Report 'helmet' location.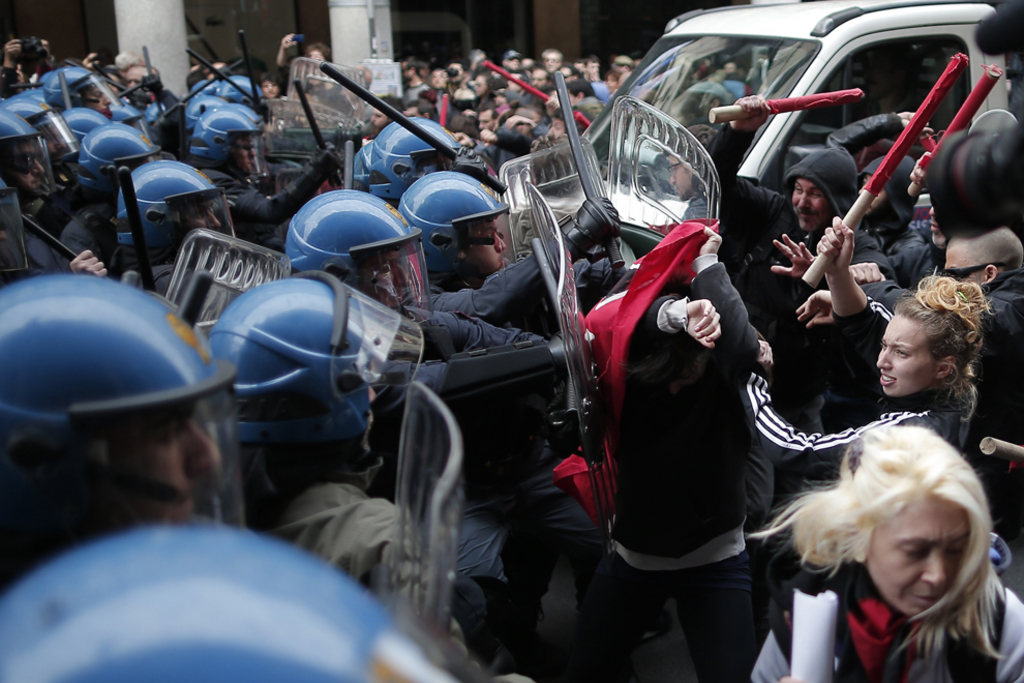
Report: detection(364, 110, 460, 200).
